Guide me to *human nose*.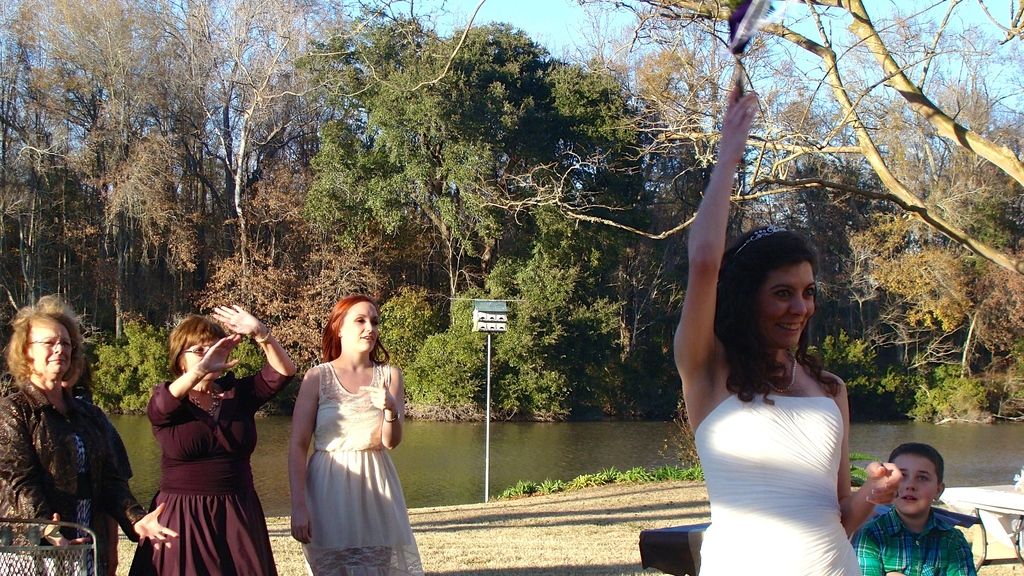
Guidance: locate(904, 477, 917, 492).
